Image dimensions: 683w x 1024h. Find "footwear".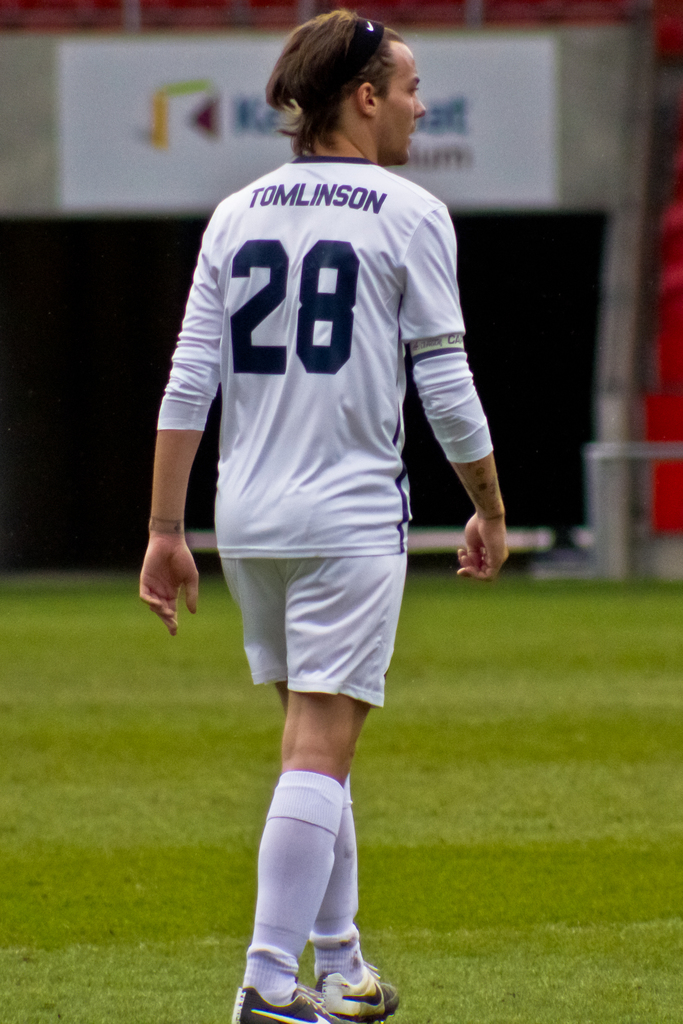
229:984:349:1023.
